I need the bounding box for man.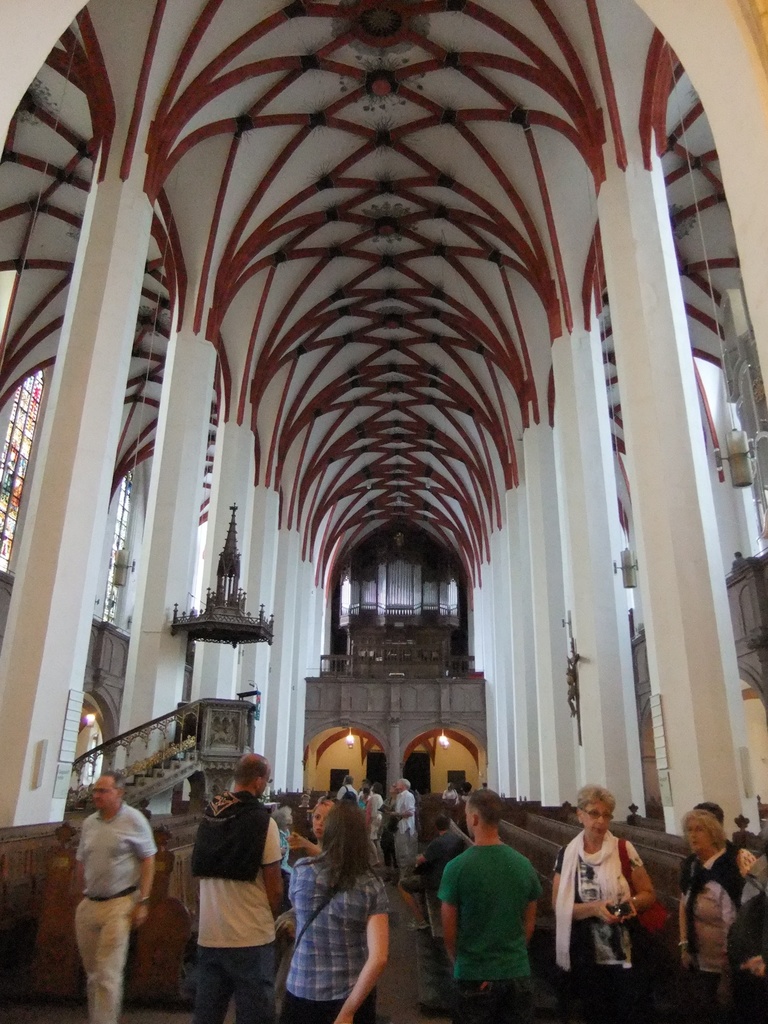
Here it is: pyautogui.locateOnScreen(433, 787, 543, 1023).
